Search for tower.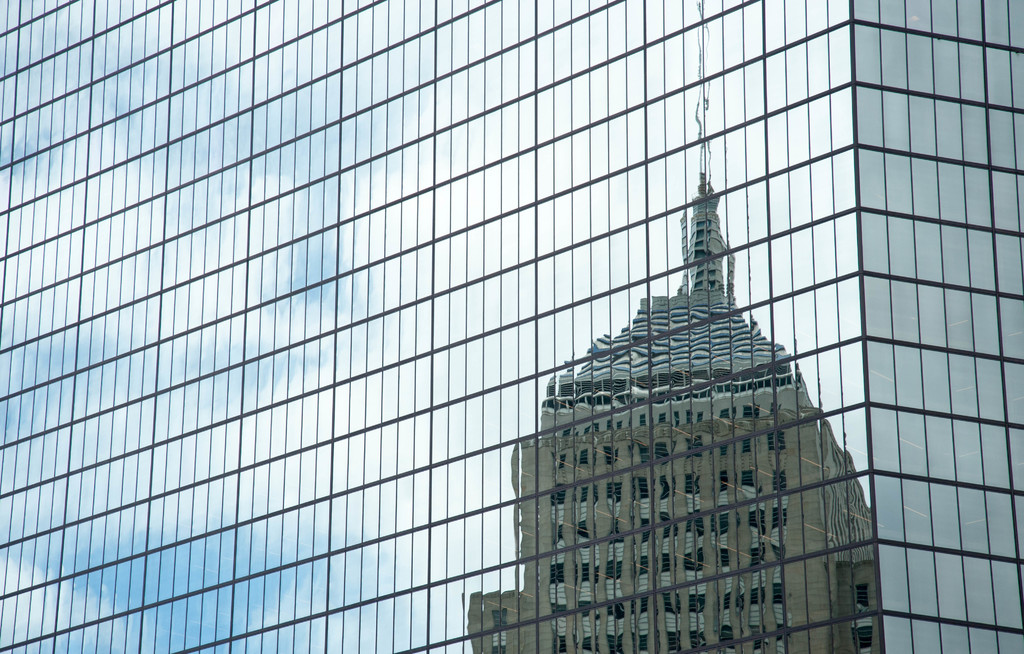
Found at [474, 0, 887, 653].
